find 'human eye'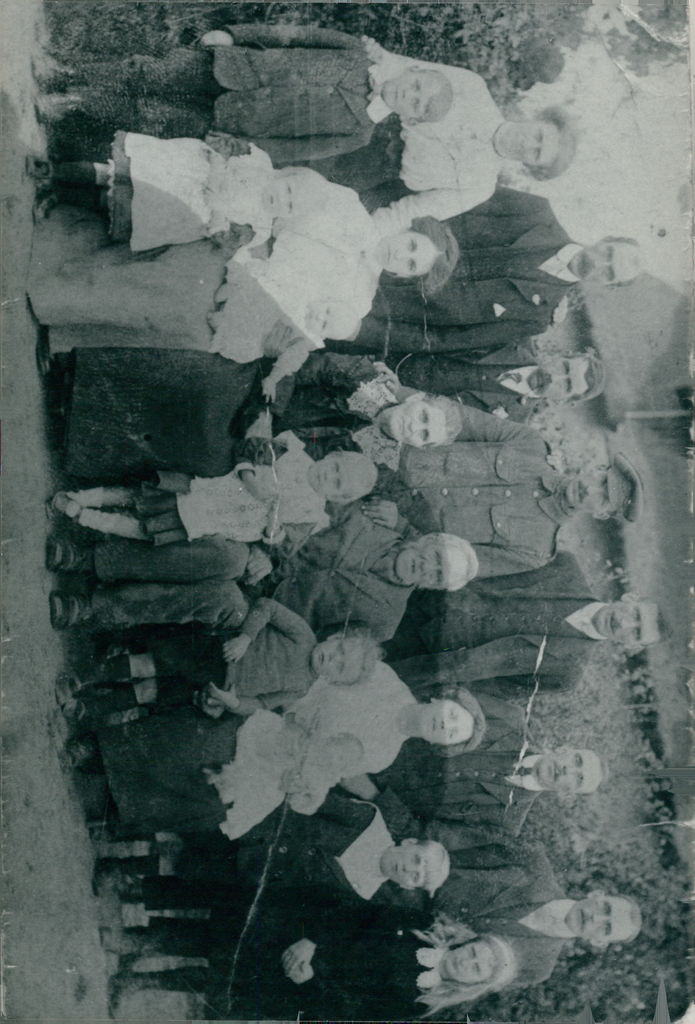
<region>338, 658, 345, 674</region>
